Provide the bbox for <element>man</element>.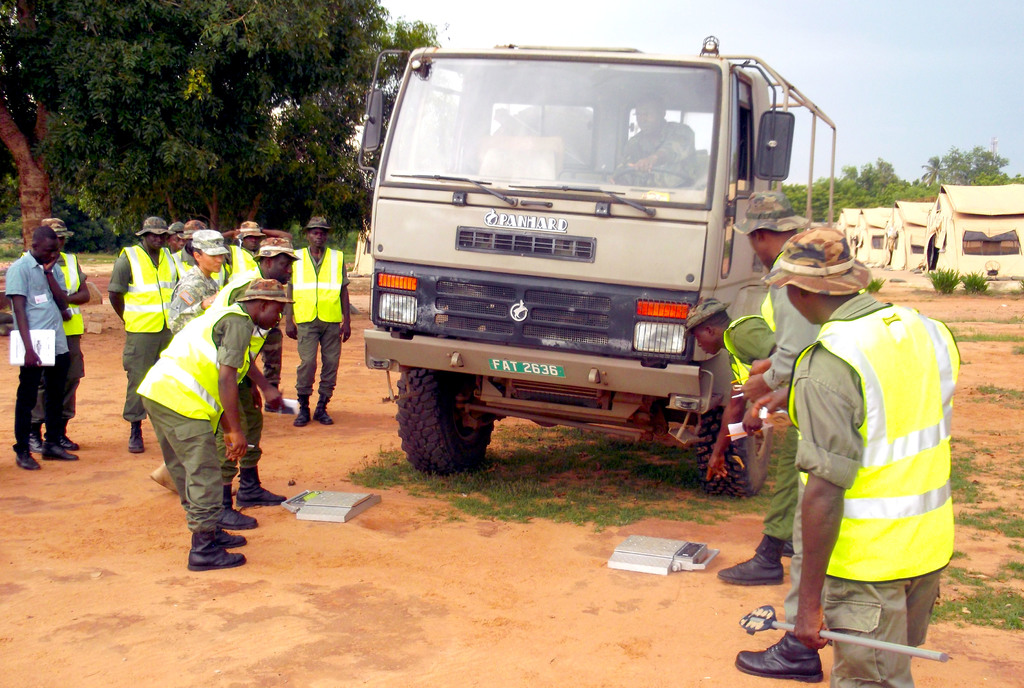
Rect(135, 275, 291, 579).
